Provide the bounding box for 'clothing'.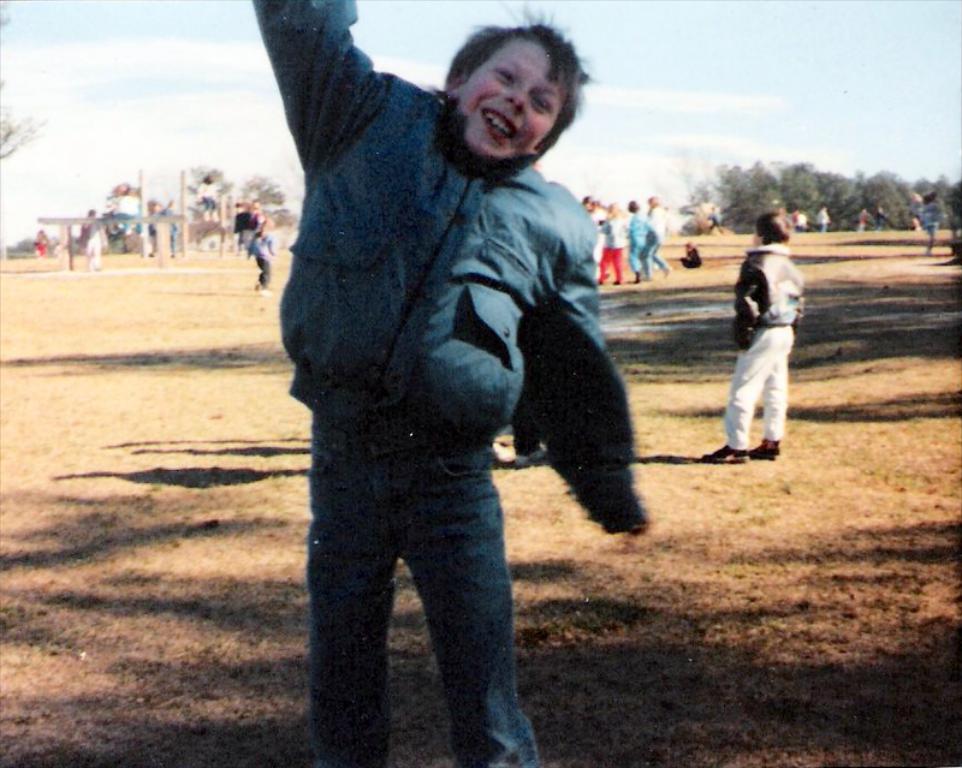
detection(245, 0, 642, 718).
